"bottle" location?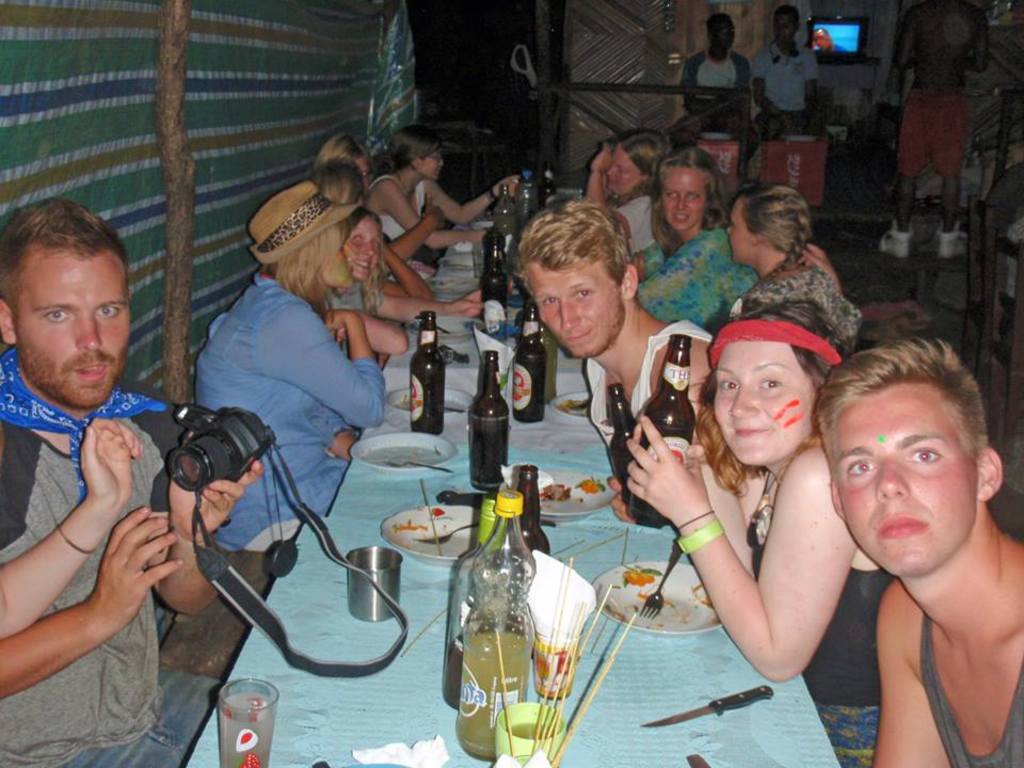
bbox(511, 170, 540, 228)
